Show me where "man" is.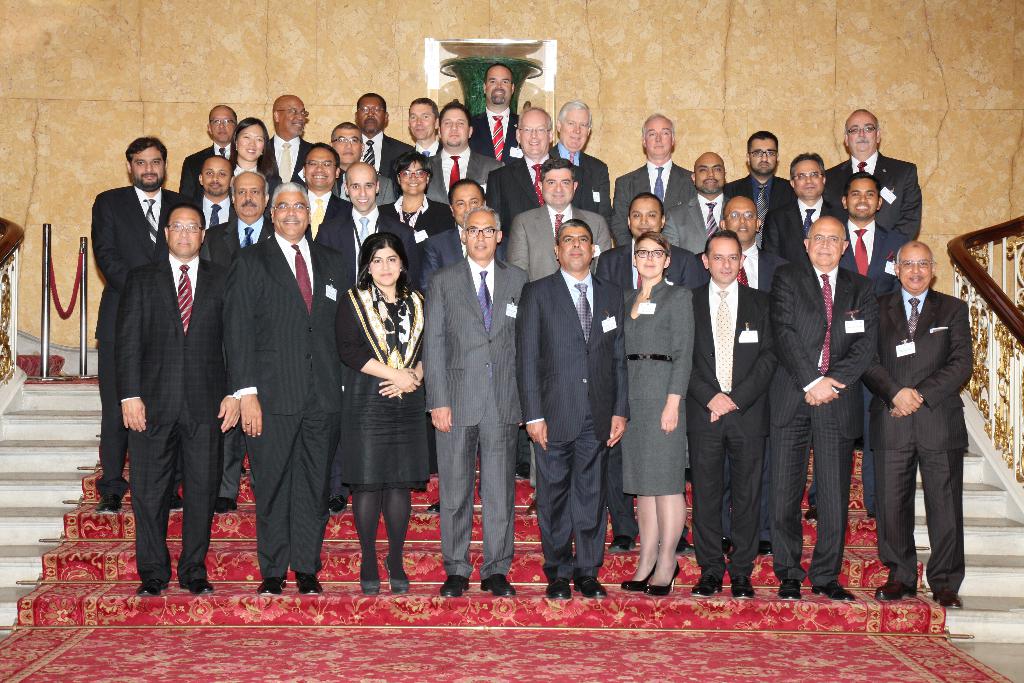
"man" is at locate(486, 104, 575, 471).
